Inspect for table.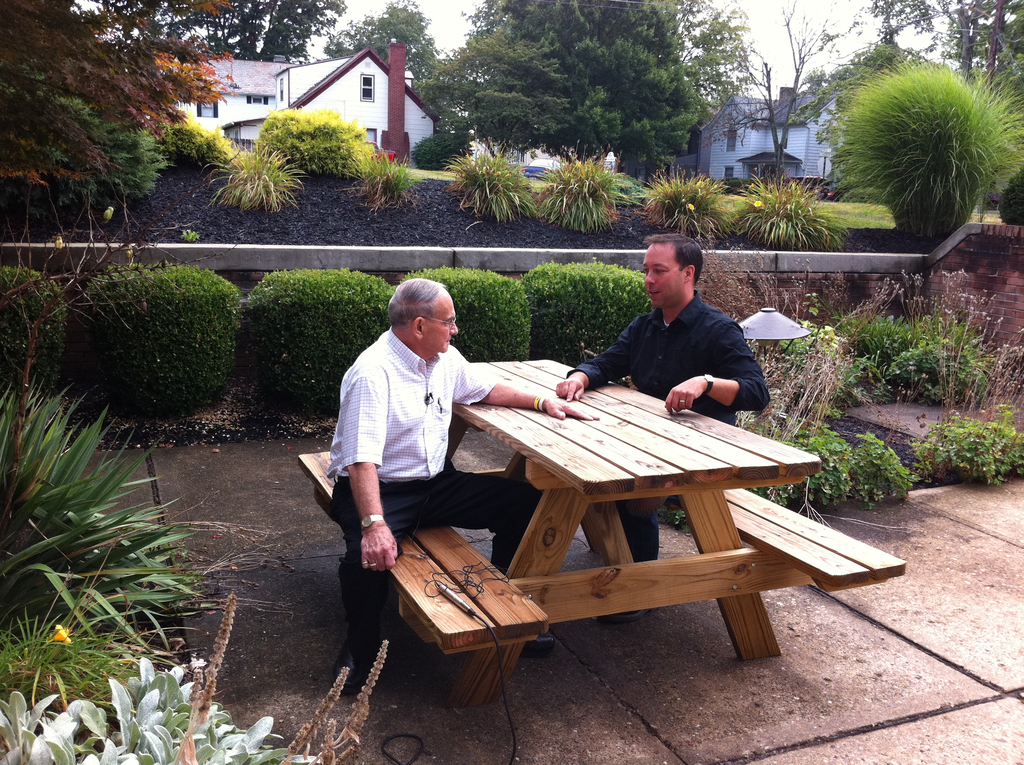
Inspection: x1=295 y1=357 x2=906 y2=709.
